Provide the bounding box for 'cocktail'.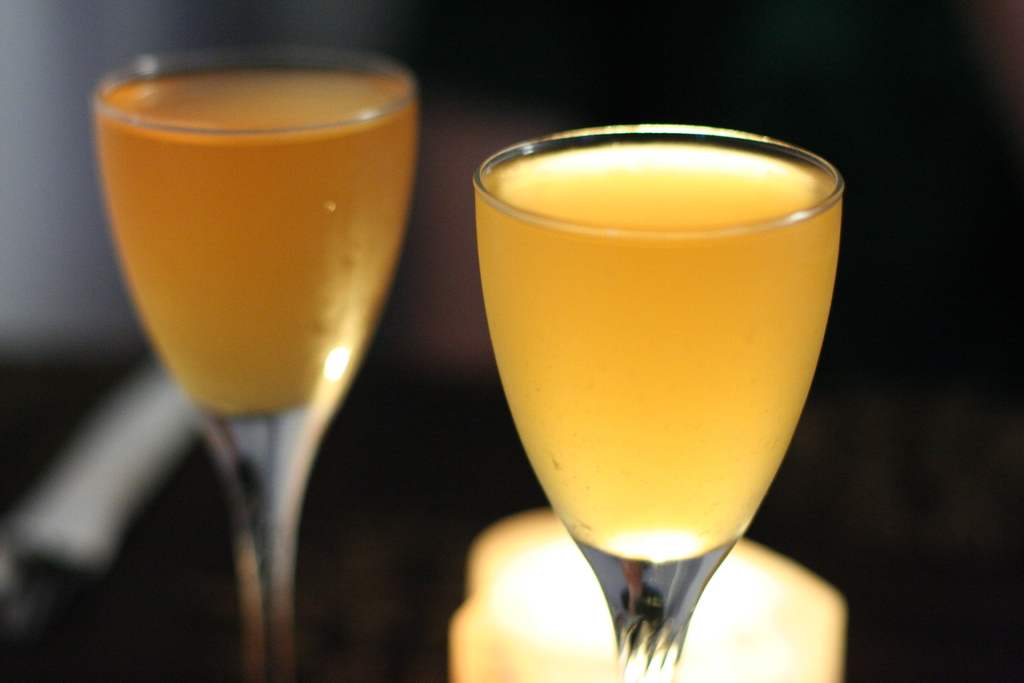
<box>91,40,420,680</box>.
